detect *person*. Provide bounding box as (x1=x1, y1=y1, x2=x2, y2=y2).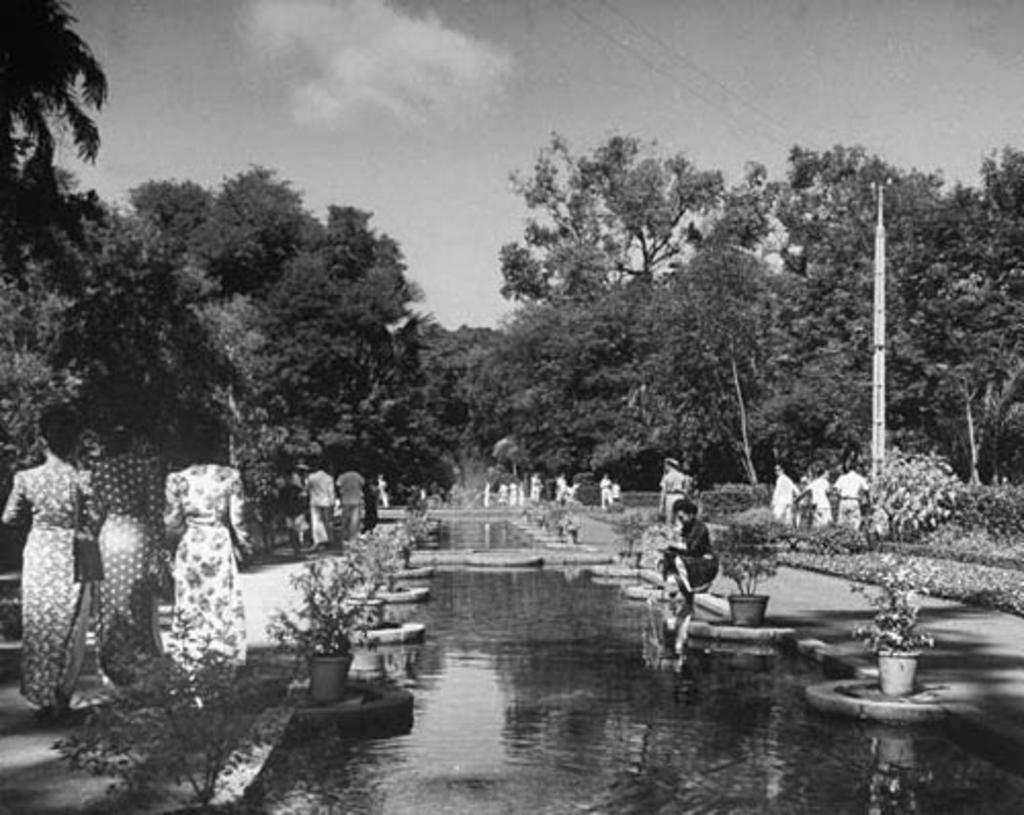
(x1=657, y1=502, x2=713, y2=598).
